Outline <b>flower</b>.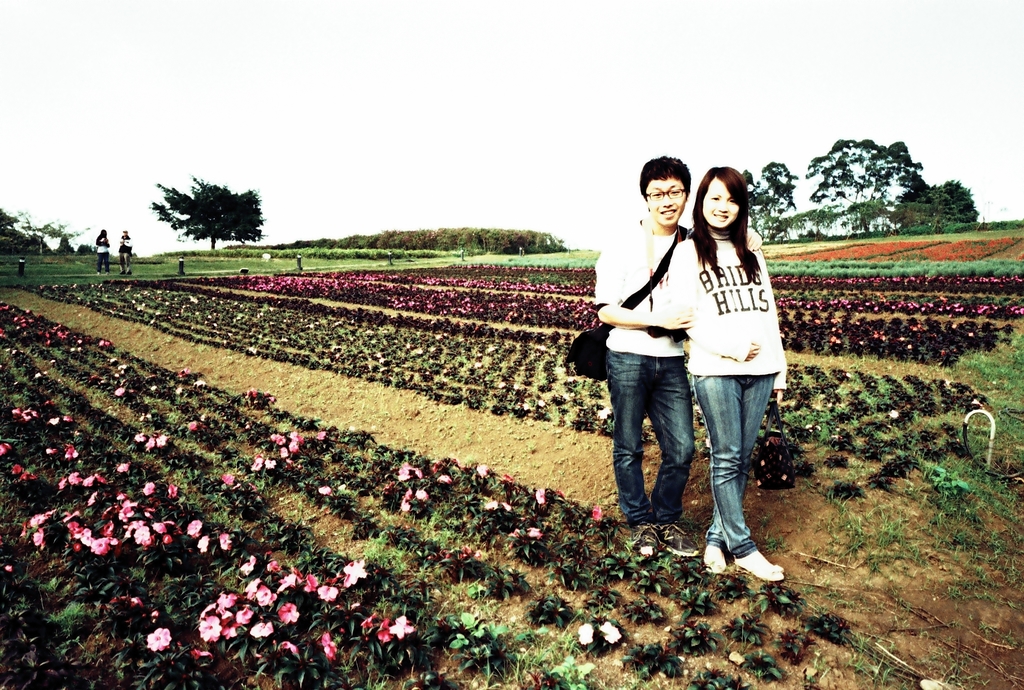
Outline: x1=525, y1=526, x2=544, y2=539.
